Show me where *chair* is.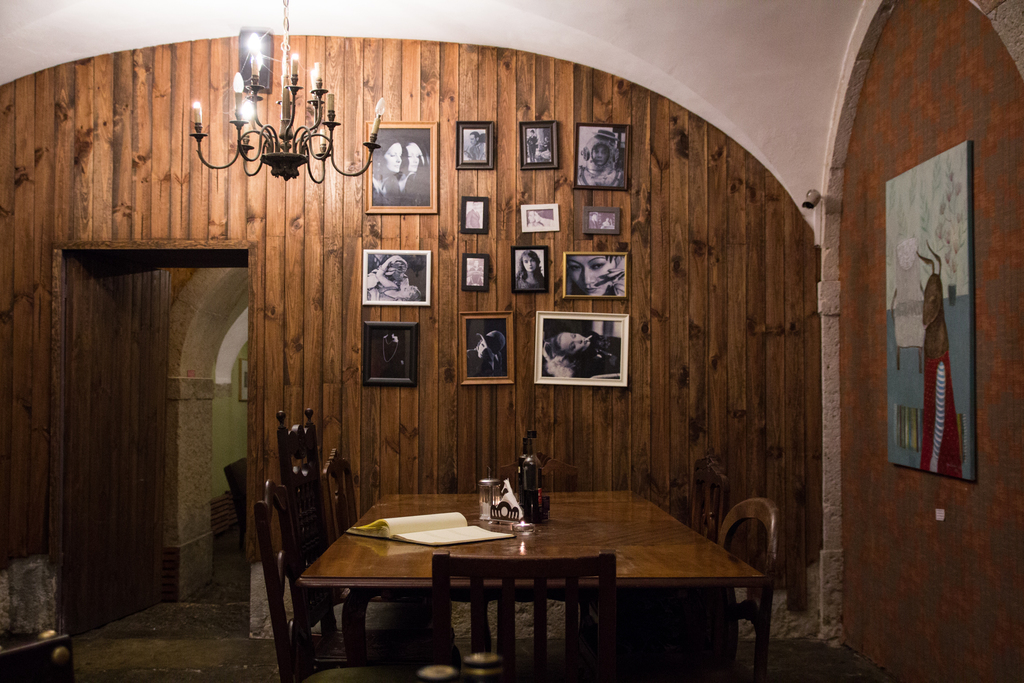
*chair* is at x1=319, y1=450, x2=438, y2=670.
